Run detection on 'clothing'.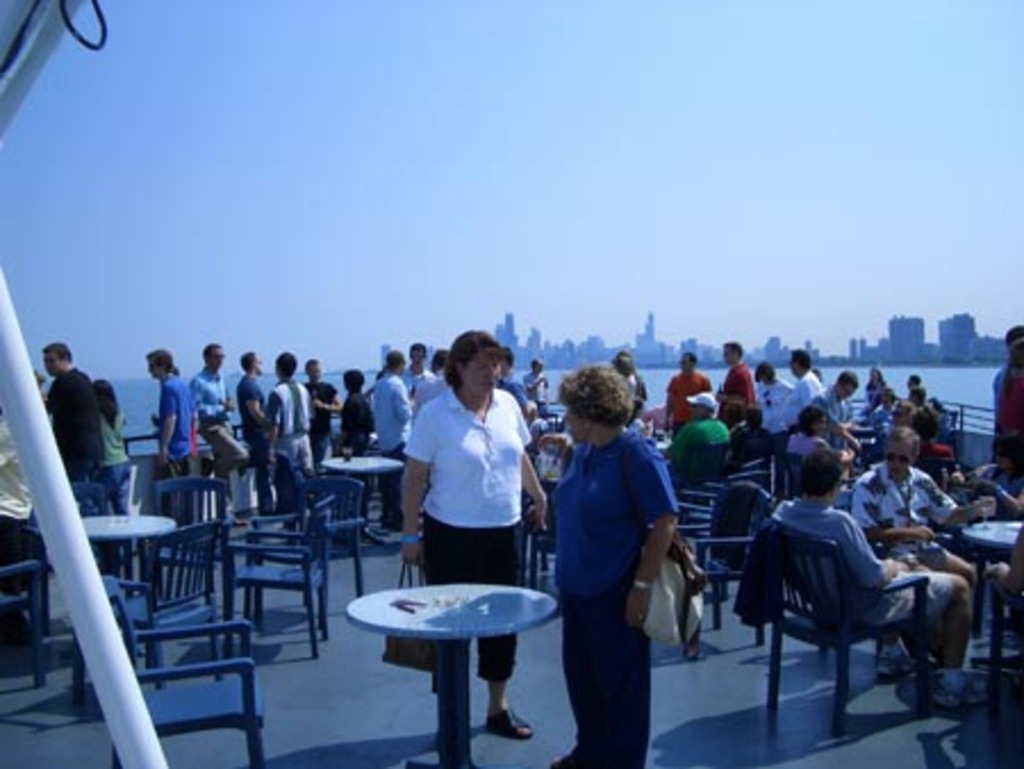
Result: bbox=(400, 384, 537, 678).
